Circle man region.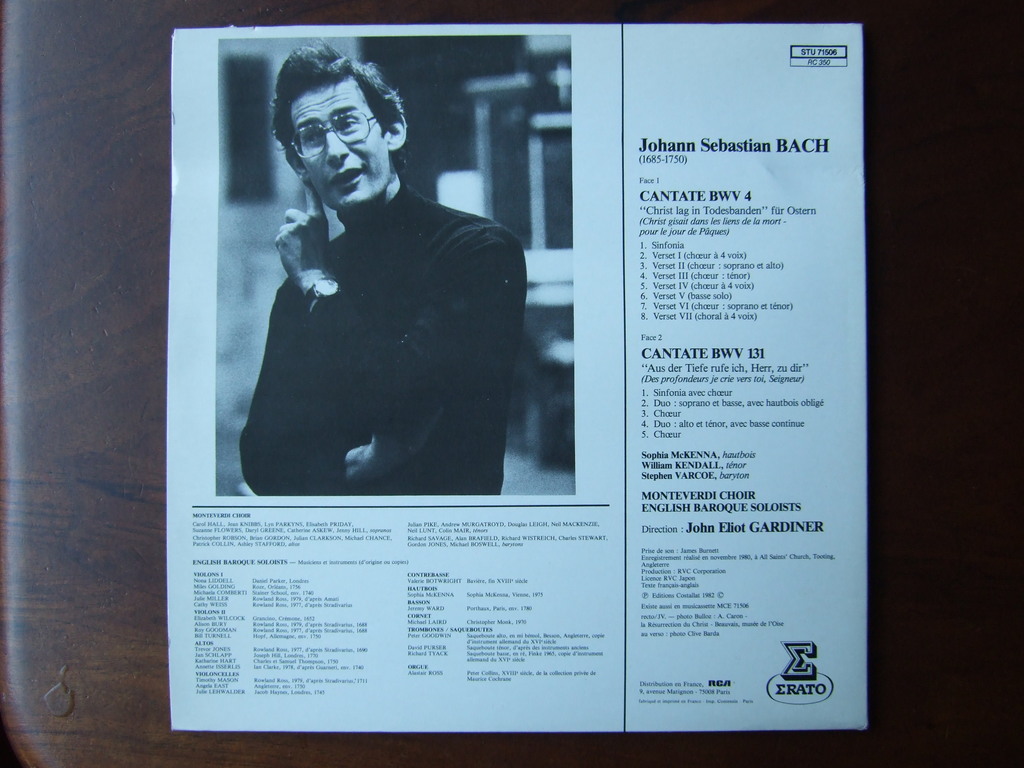
Region: (x1=224, y1=50, x2=532, y2=527).
